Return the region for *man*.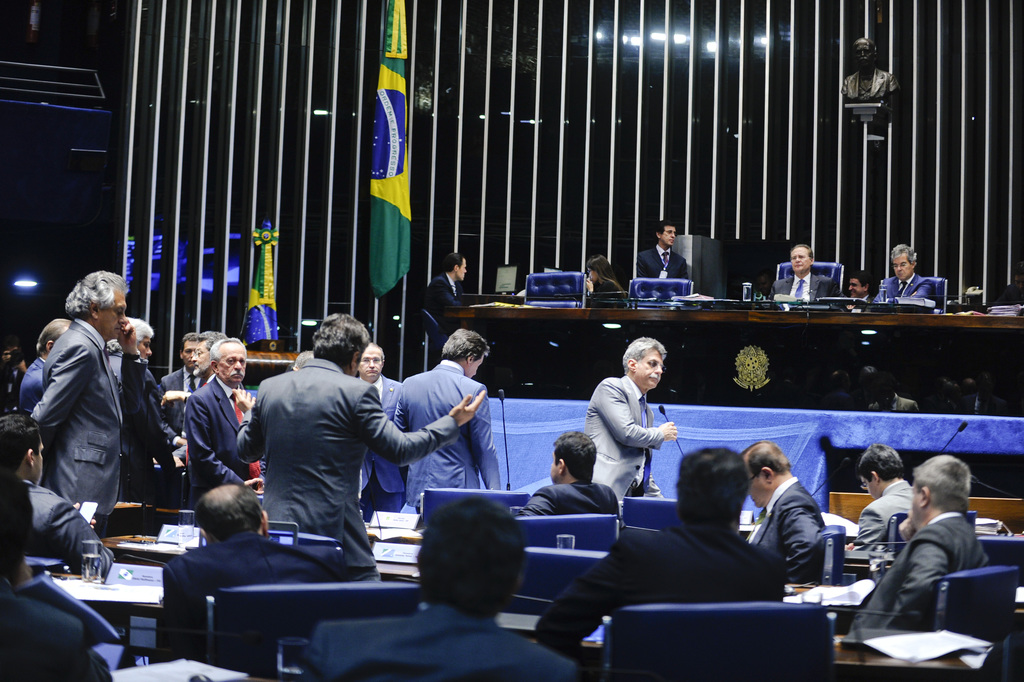
detection(0, 466, 115, 681).
